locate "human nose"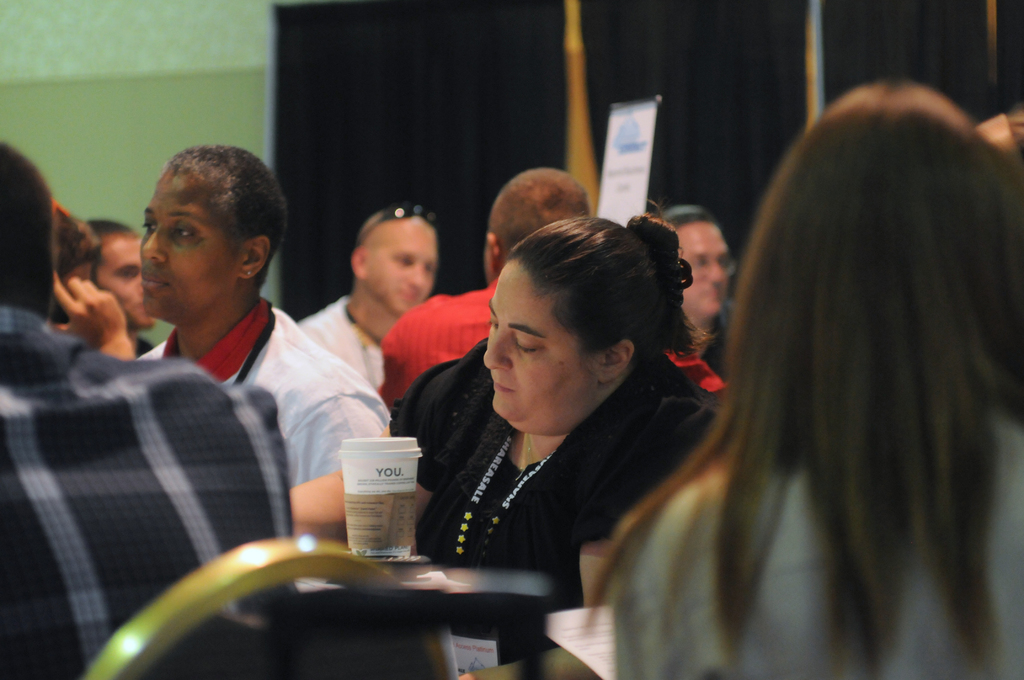
select_region(707, 256, 724, 285)
